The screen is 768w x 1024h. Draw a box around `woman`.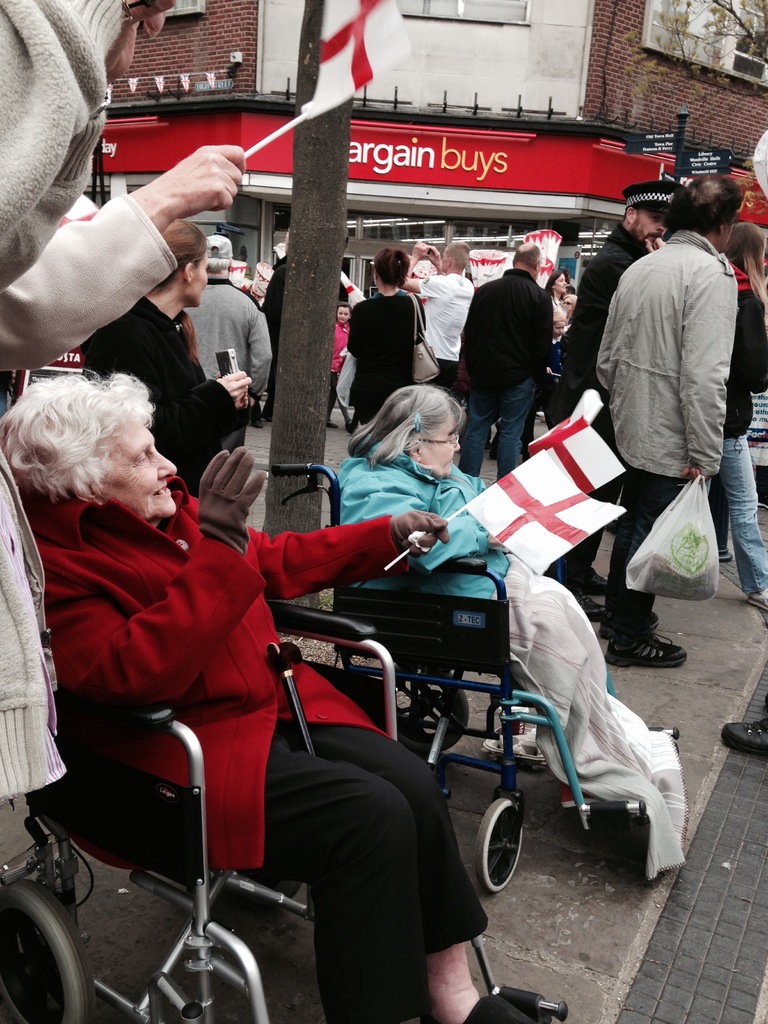
bbox=[732, 219, 767, 623].
